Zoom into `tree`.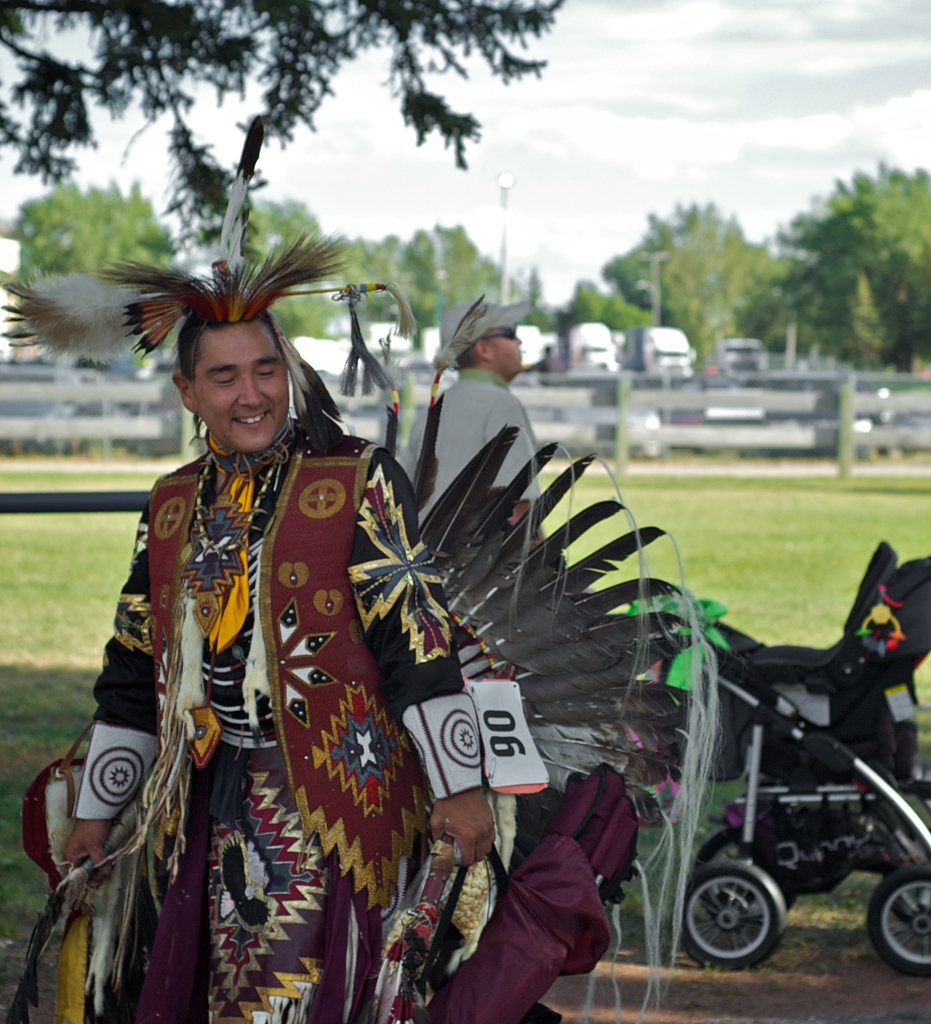
Zoom target: Rect(641, 197, 791, 372).
